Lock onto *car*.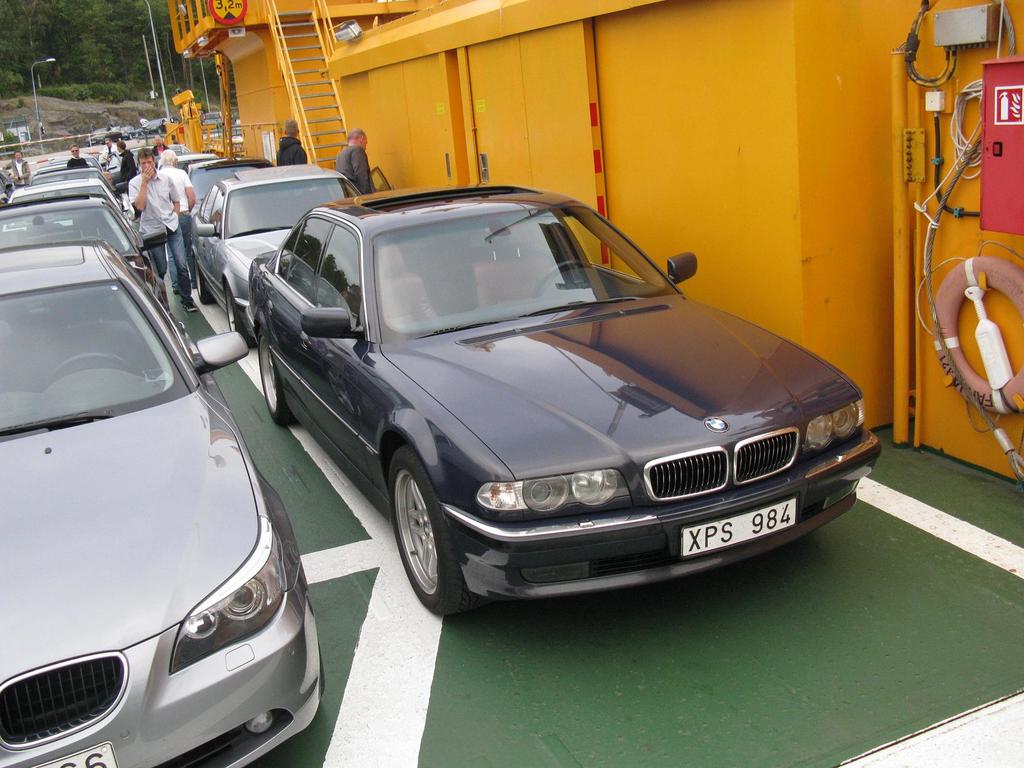
Locked: (x1=120, y1=123, x2=138, y2=140).
